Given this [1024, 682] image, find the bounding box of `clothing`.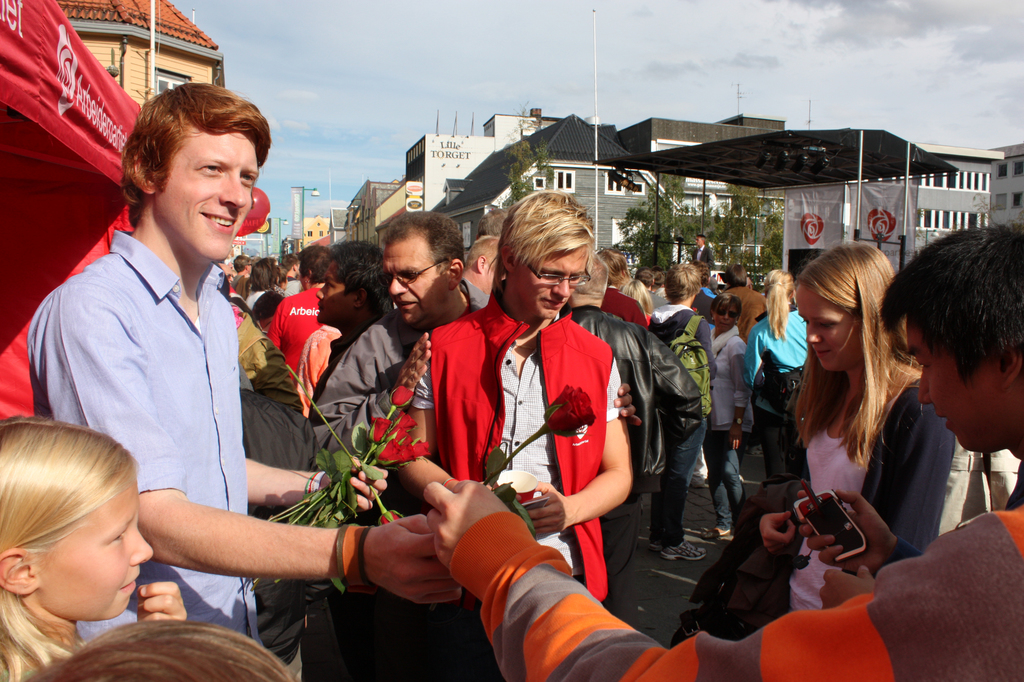
(742,379,956,633).
